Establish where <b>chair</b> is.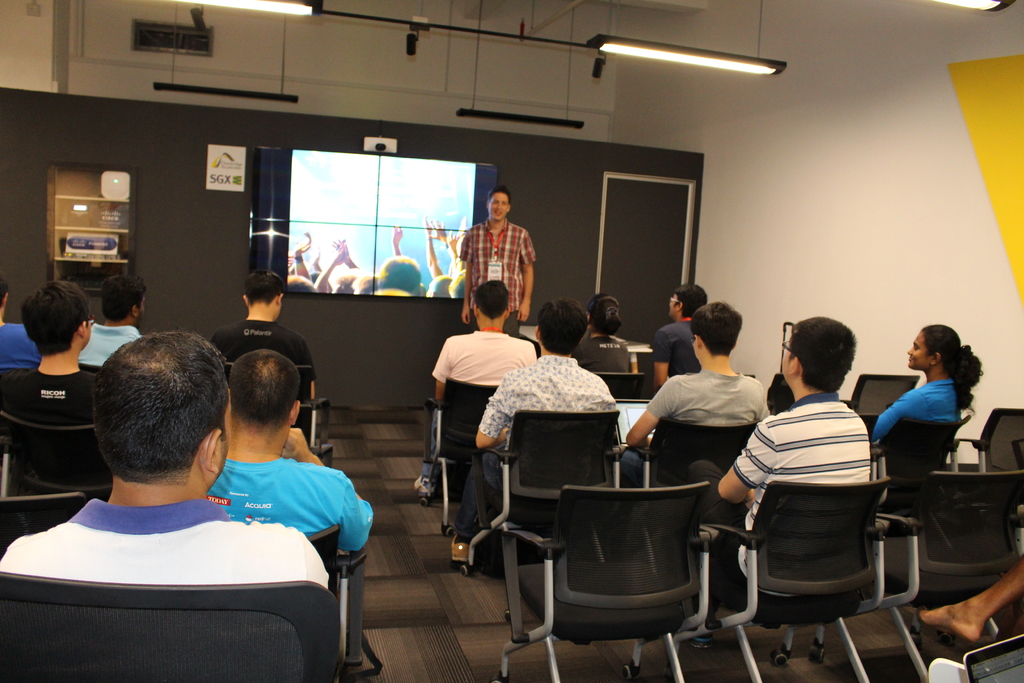
Established at 459/407/624/646.
